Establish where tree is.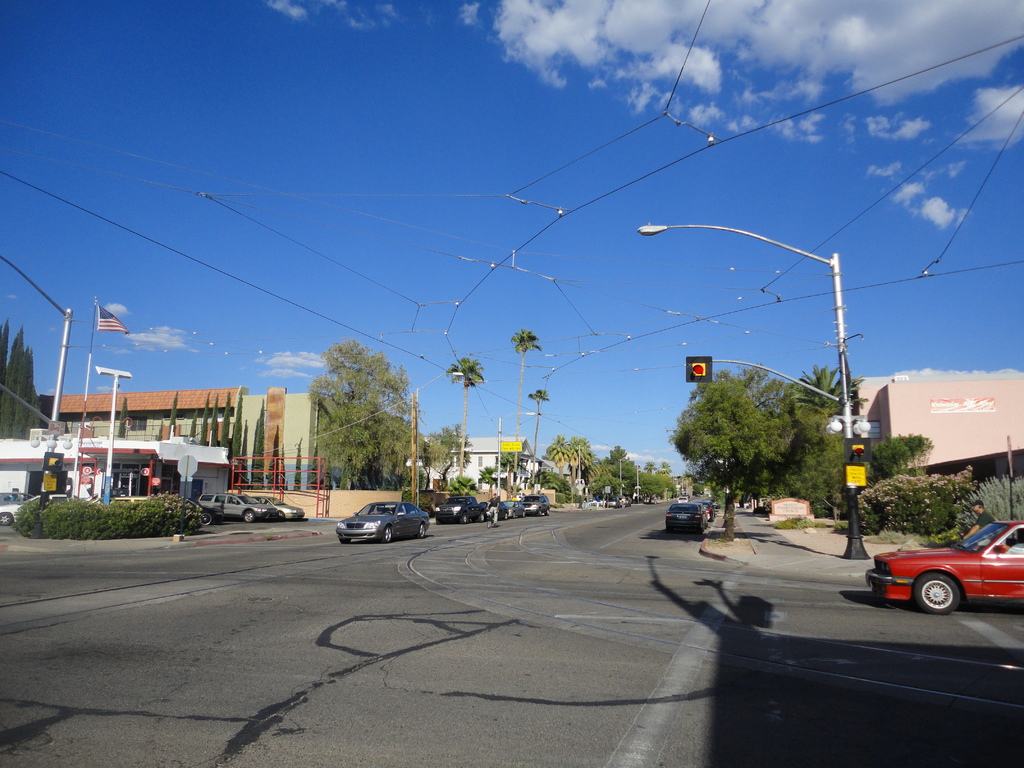
Established at crop(524, 384, 558, 486).
